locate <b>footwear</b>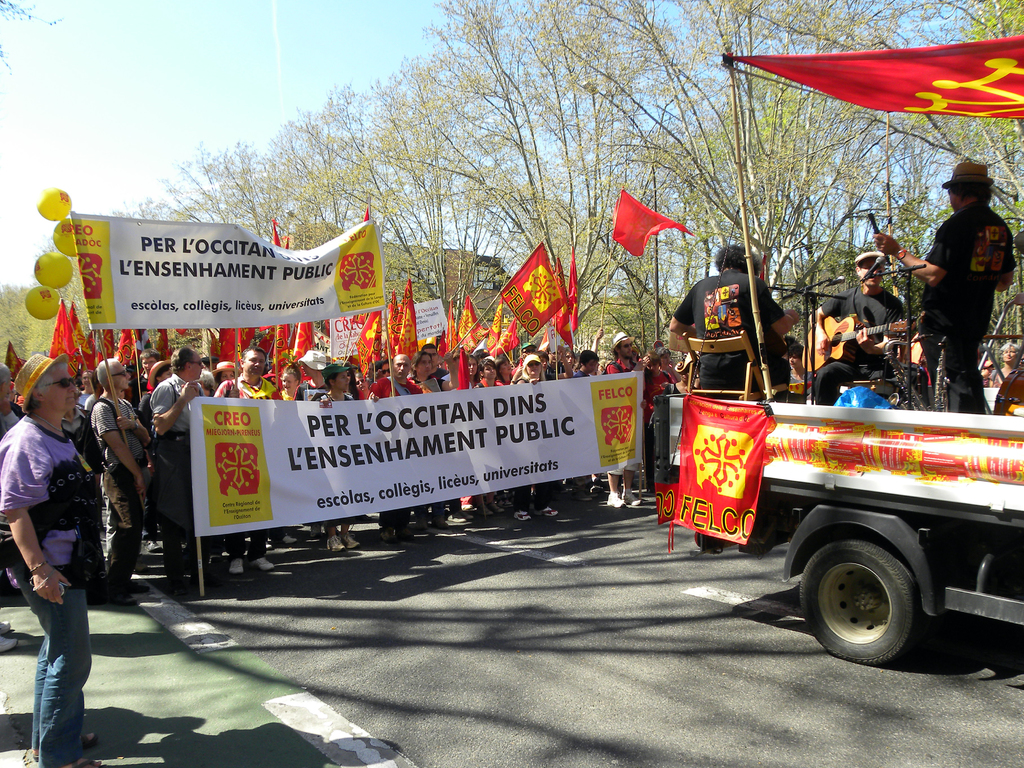
{"x1": 255, "y1": 559, "x2": 276, "y2": 571}
